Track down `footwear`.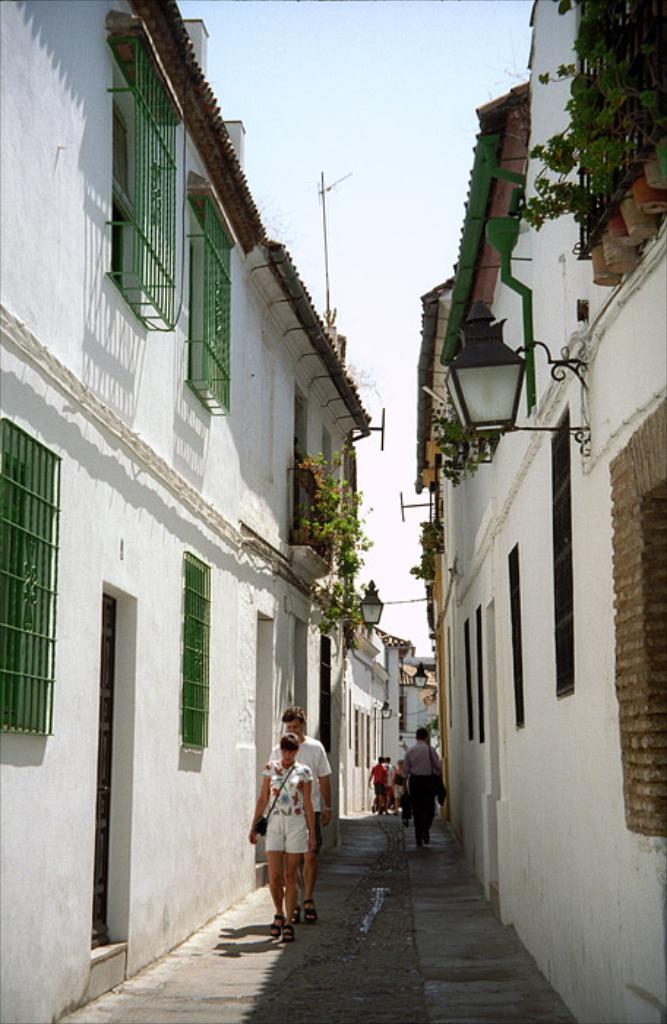
Tracked to <region>272, 911, 287, 936</region>.
